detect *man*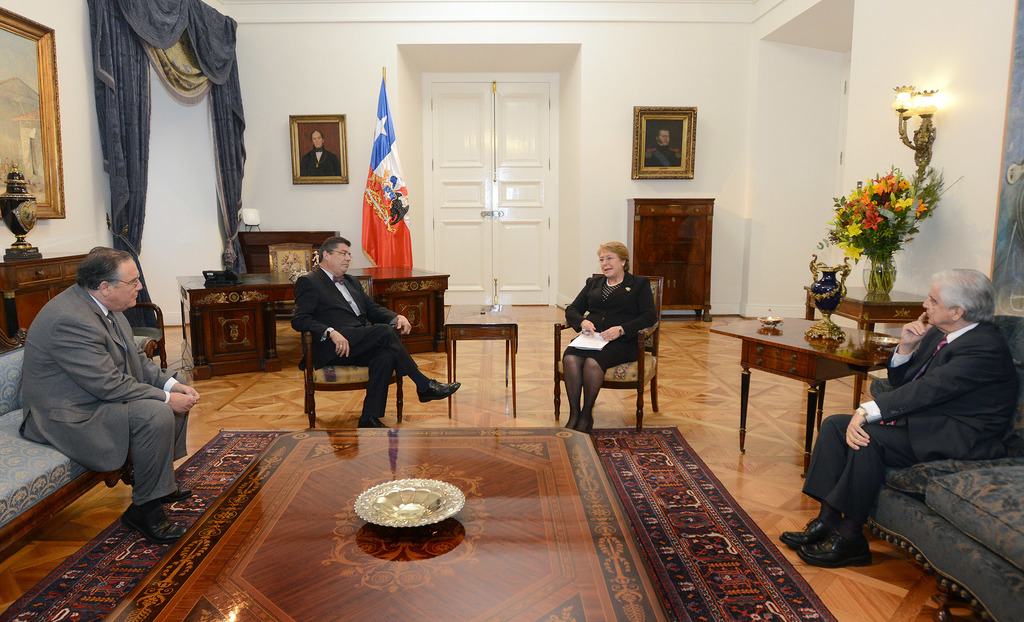
pyautogui.locateOnScreen(288, 234, 460, 429)
